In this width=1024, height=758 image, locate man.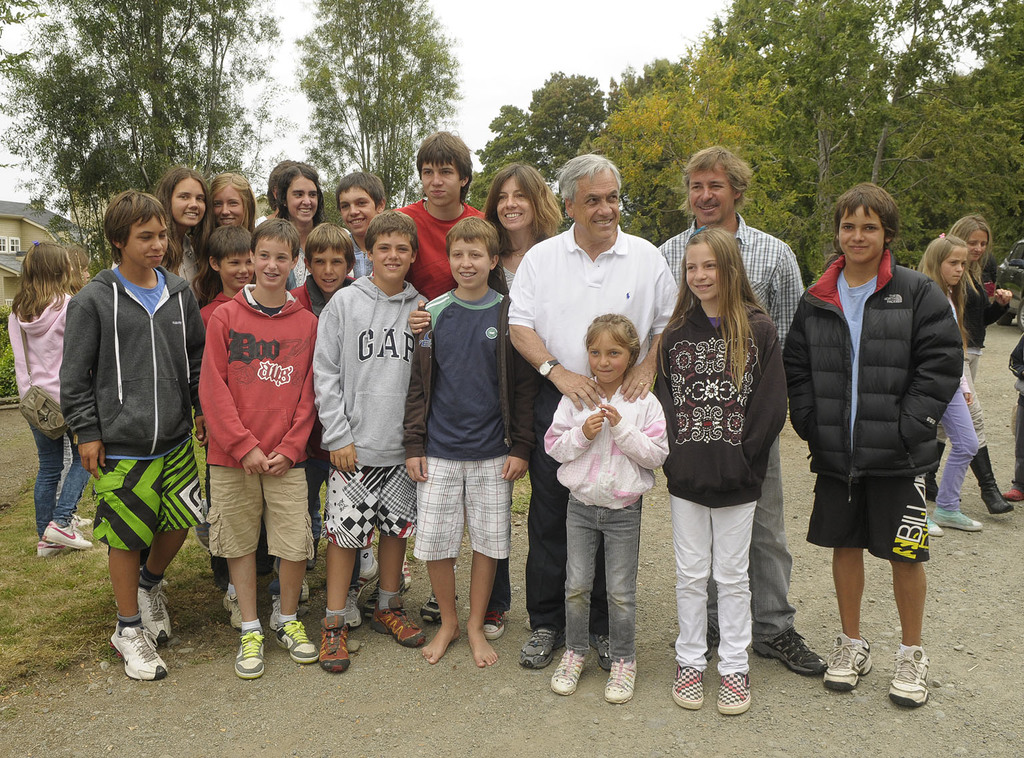
Bounding box: [775, 182, 971, 668].
